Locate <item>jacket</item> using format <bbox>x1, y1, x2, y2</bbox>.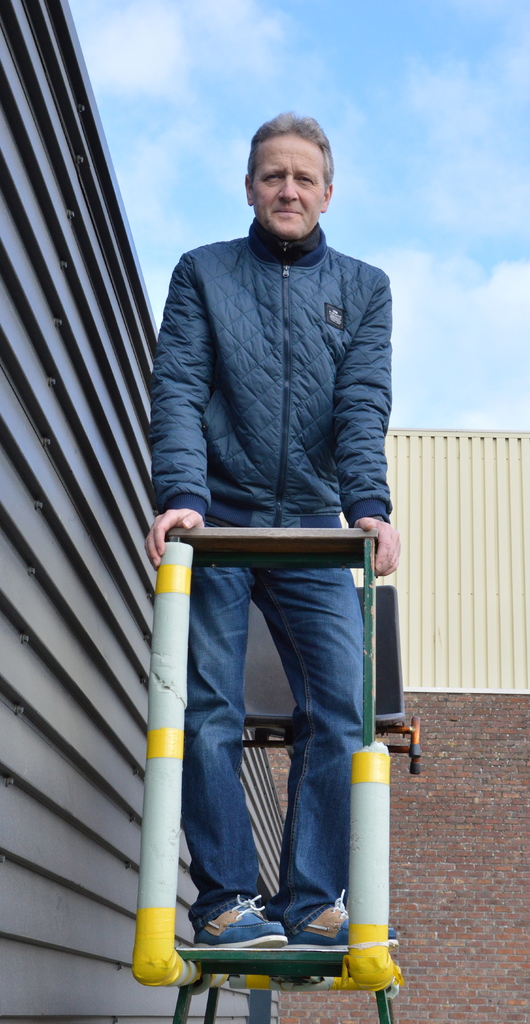
<bbox>117, 219, 428, 591</bbox>.
